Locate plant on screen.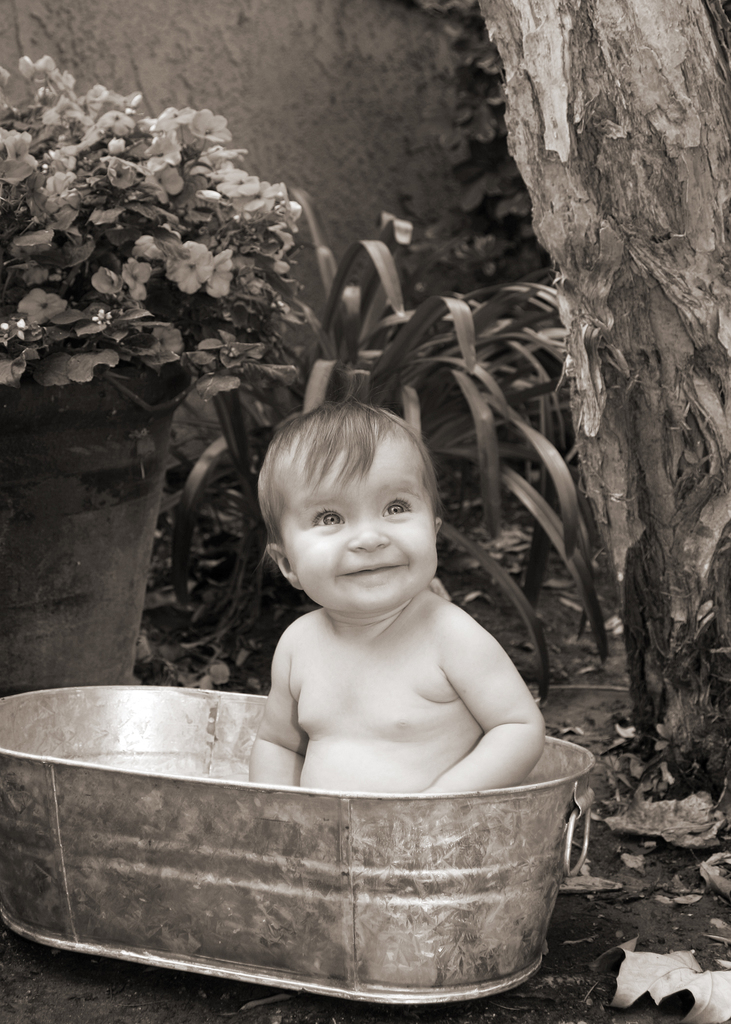
On screen at pyautogui.locateOnScreen(20, 60, 367, 454).
